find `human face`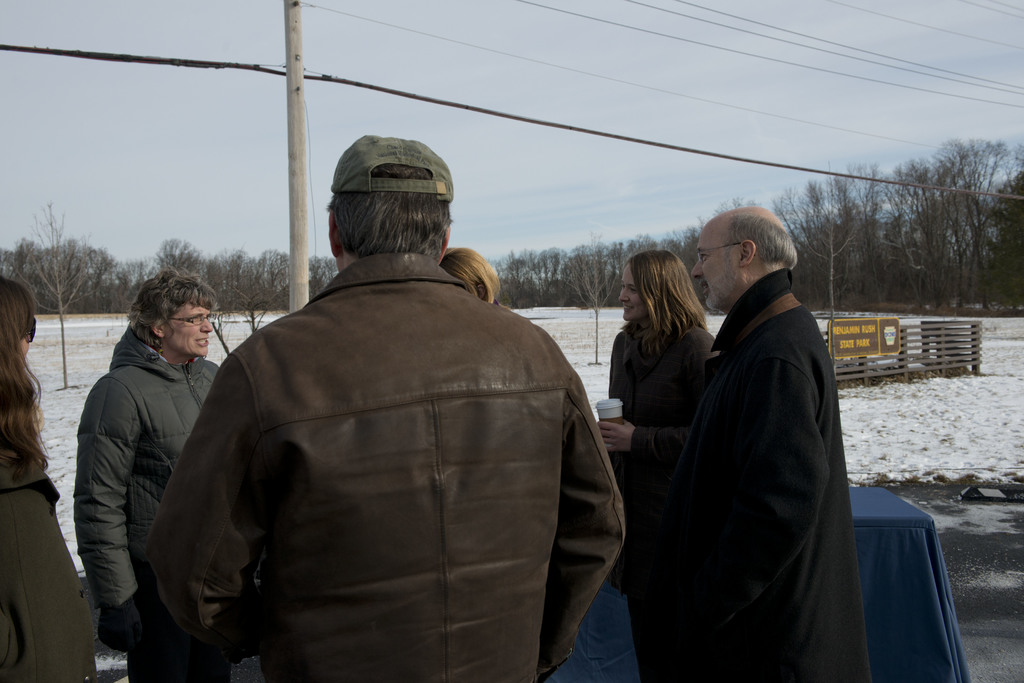
x1=164, y1=304, x2=216, y2=357
